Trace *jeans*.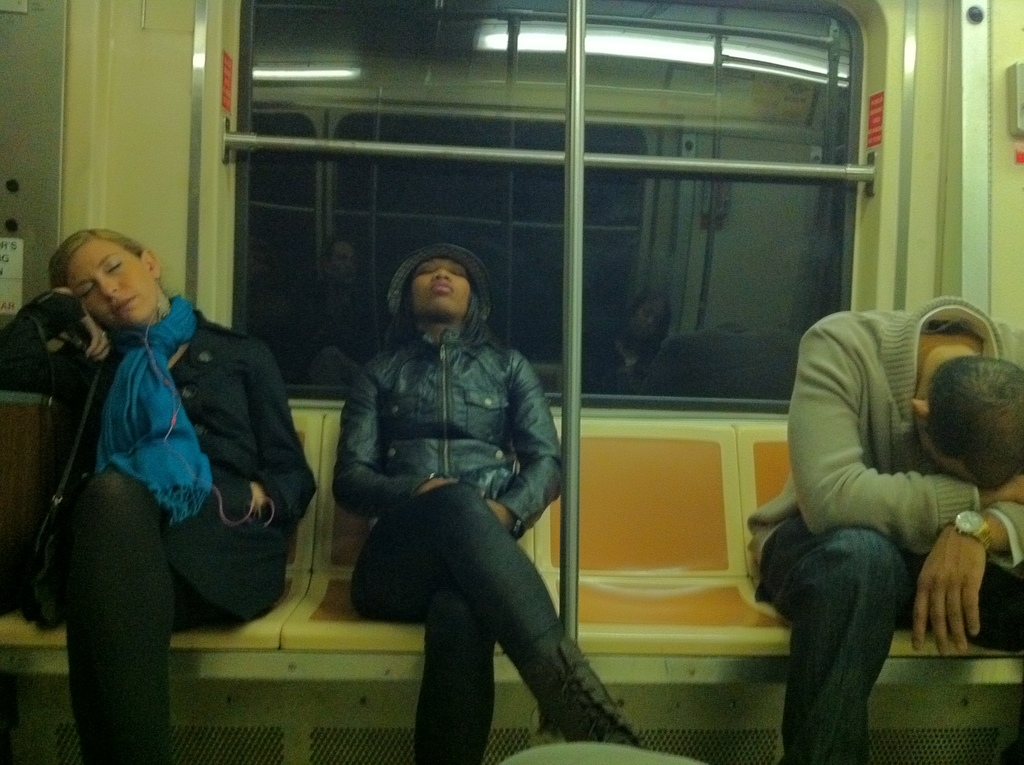
Traced to rect(764, 513, 1023, 764).
